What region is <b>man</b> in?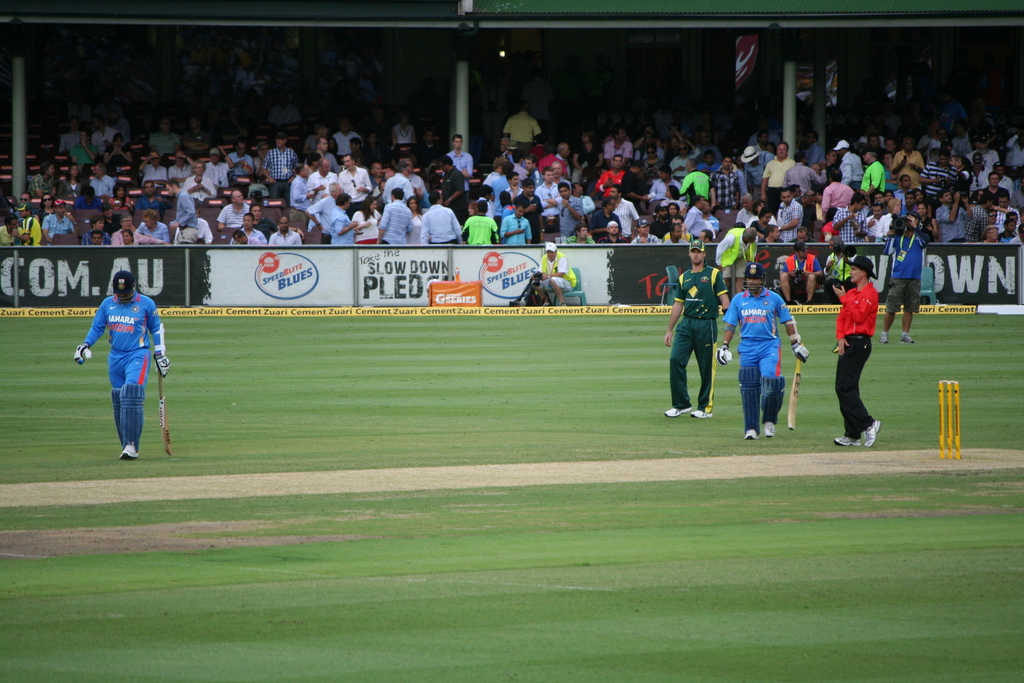
pyautogui.locateOnScreen(76, 268, 172, 461).
